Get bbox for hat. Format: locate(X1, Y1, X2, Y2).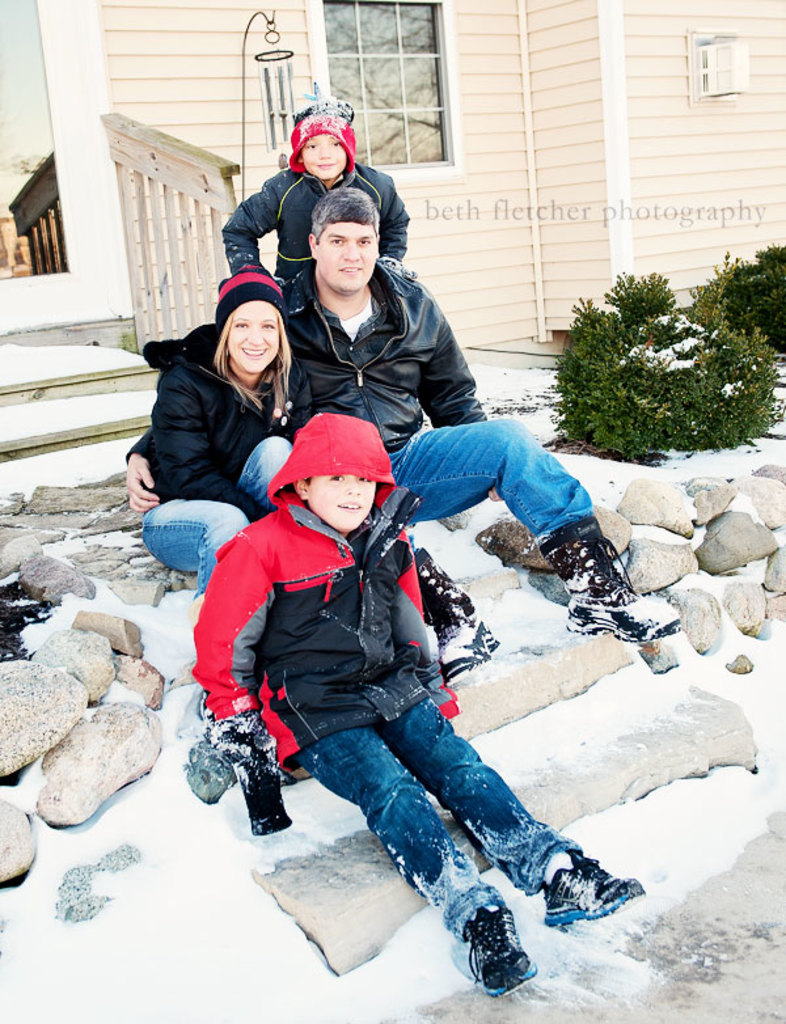
locate(275, 402, 394, 494).
